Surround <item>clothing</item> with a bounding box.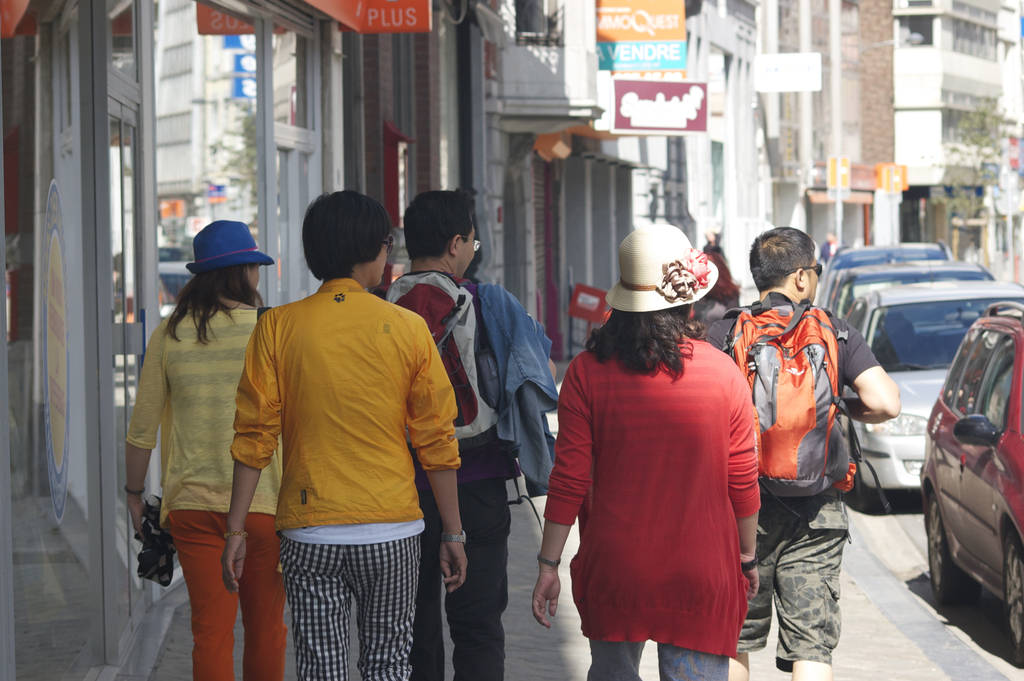
rect(121, 300, 287, 679).
